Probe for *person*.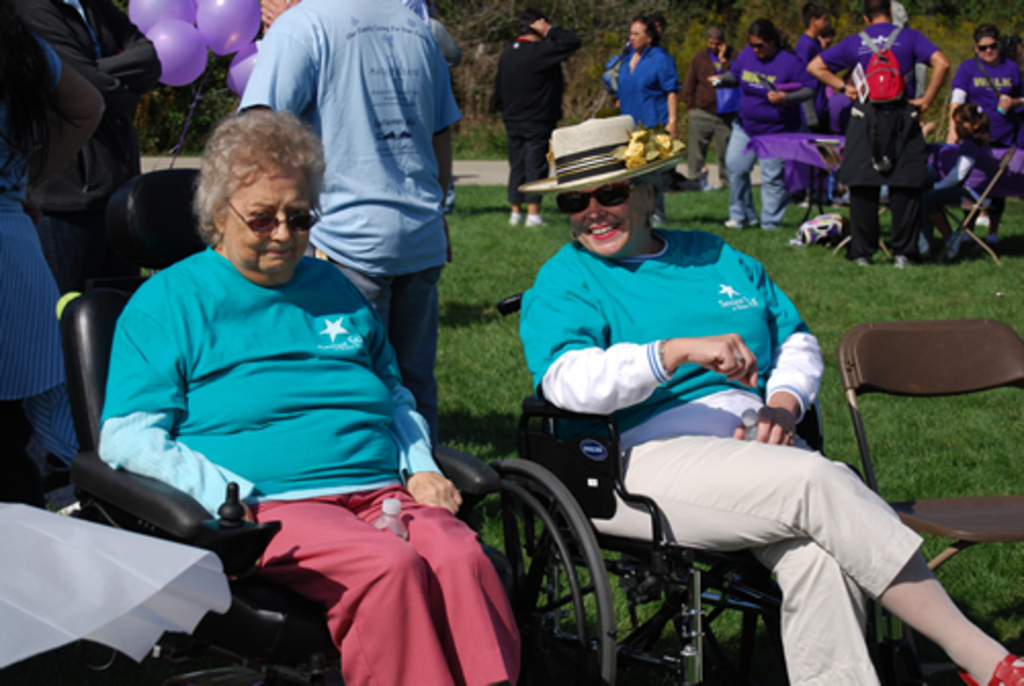
Probe result: box(803, 0, 950, 264).
